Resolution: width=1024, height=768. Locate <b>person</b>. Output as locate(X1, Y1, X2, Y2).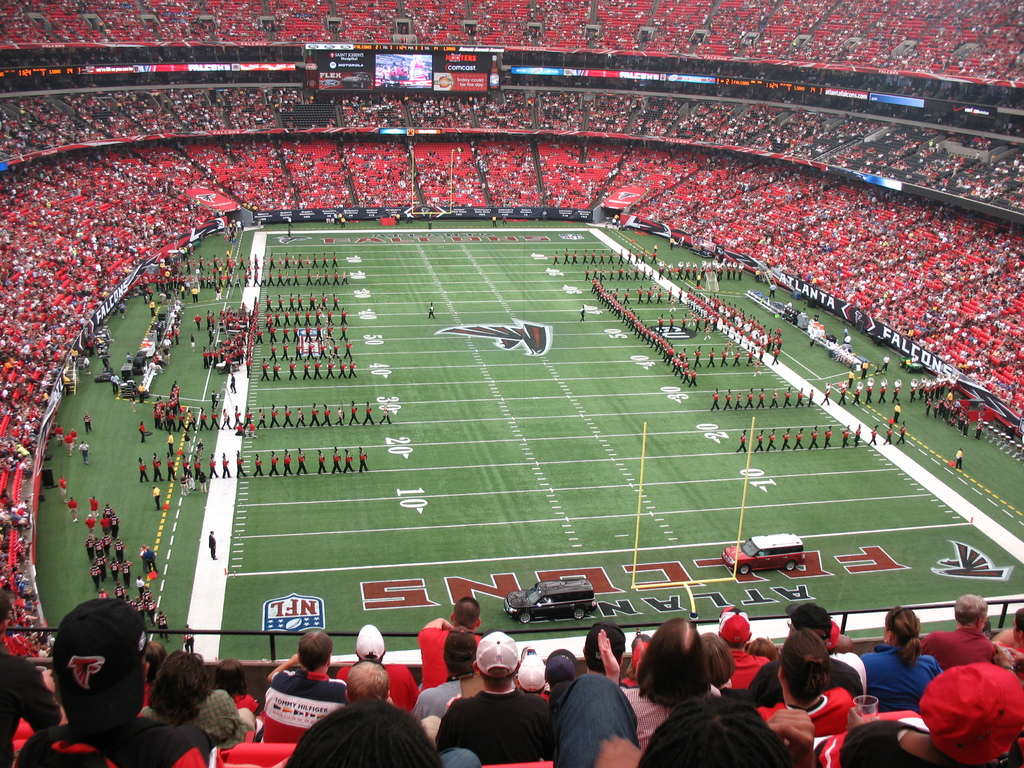
locate(822, 384, 831, 405).
